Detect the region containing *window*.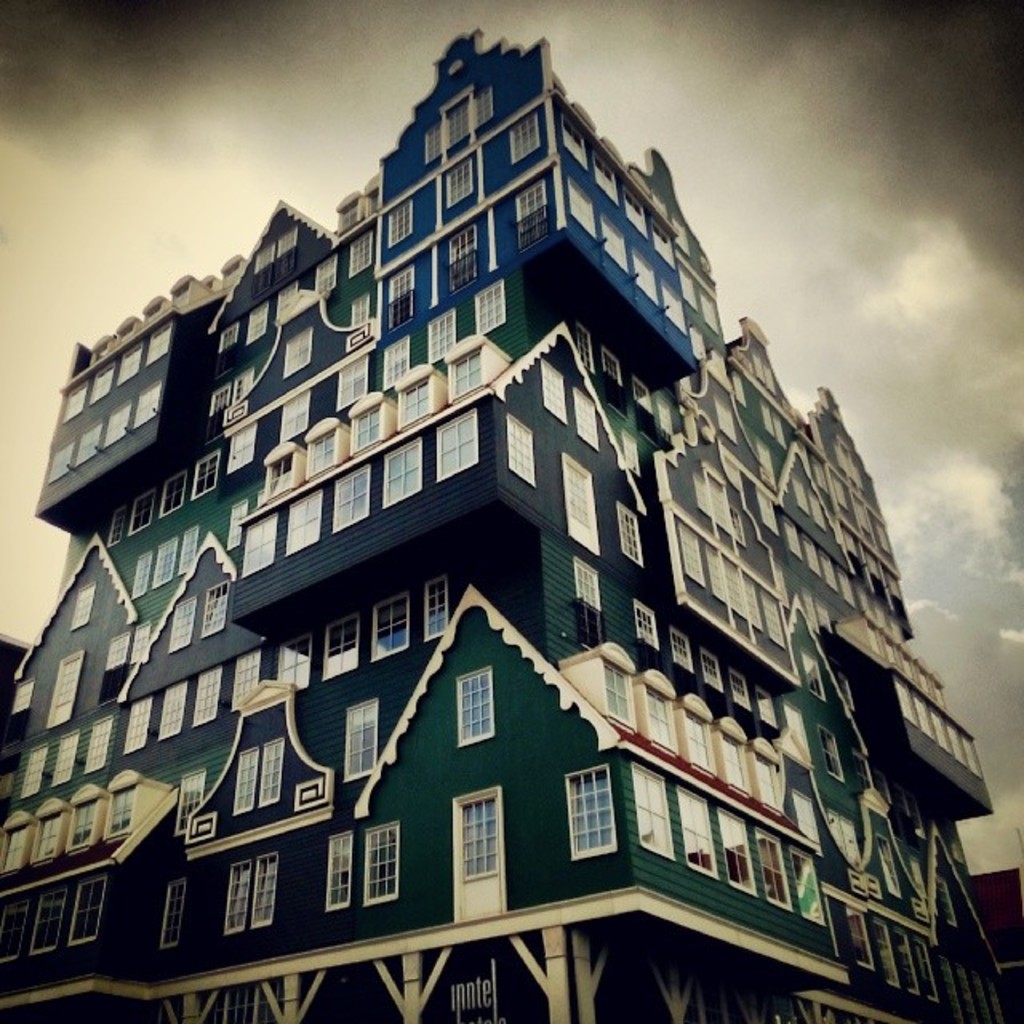
[left=336, top=352, right=366, bottom=403].
